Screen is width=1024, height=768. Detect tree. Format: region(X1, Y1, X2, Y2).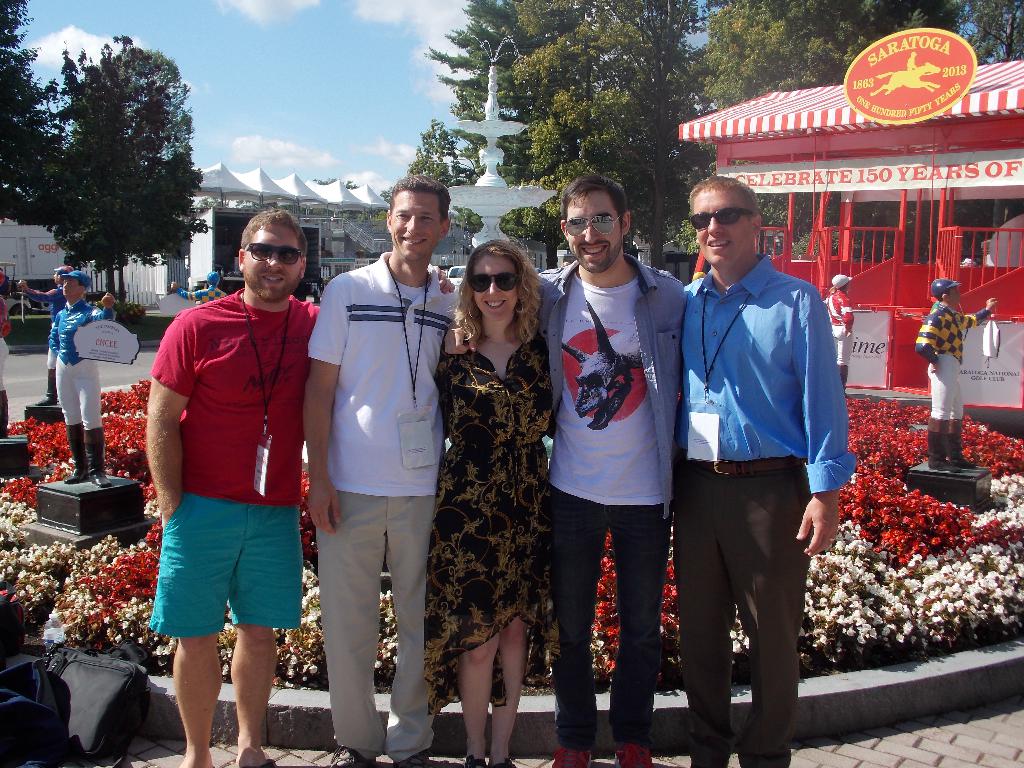
region(703, 0, 964, 118).
